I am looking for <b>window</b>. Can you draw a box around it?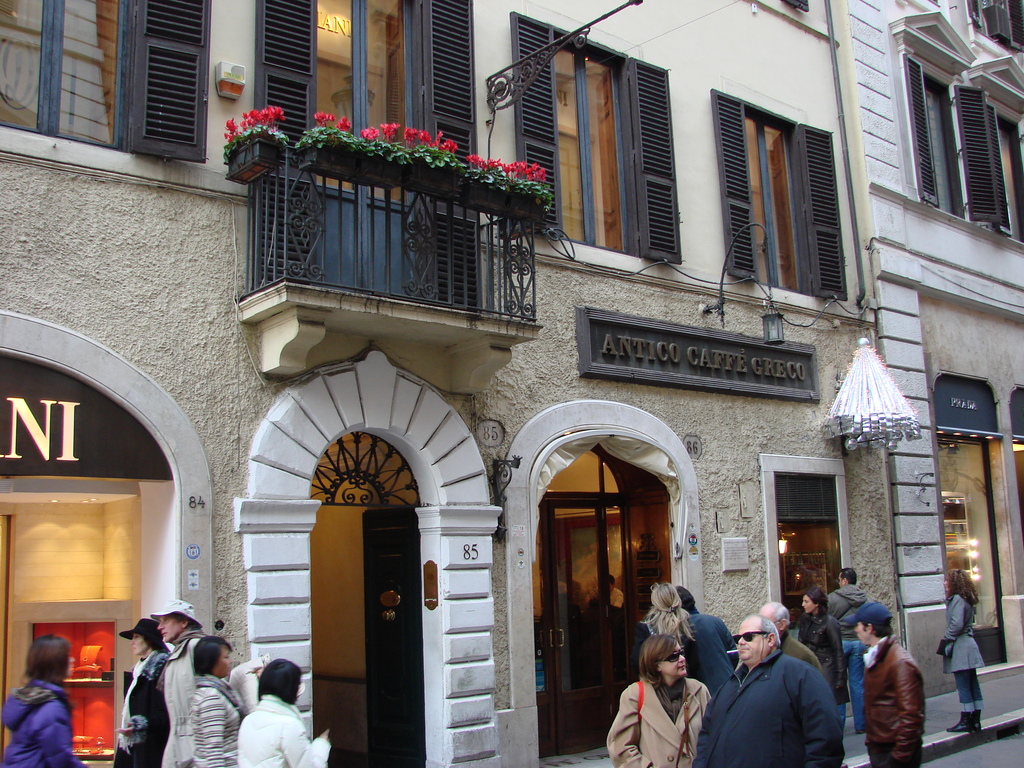
Sure, the bounding box is box=[710, 95, 845, 301].
